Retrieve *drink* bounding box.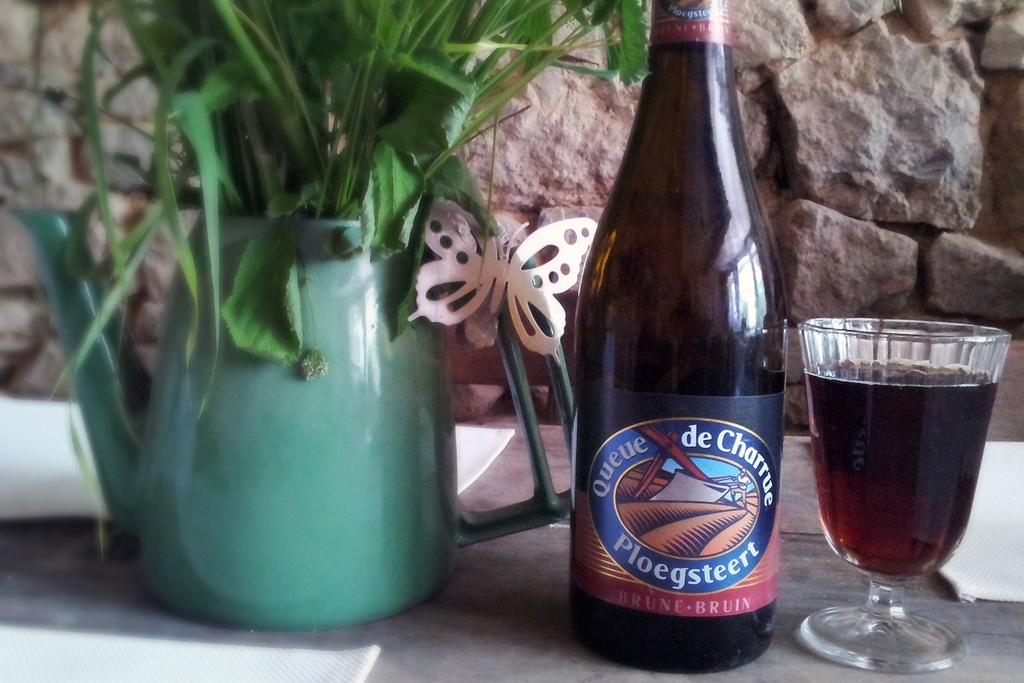
Bounding box: select_region(804, 359, 997, 579).
